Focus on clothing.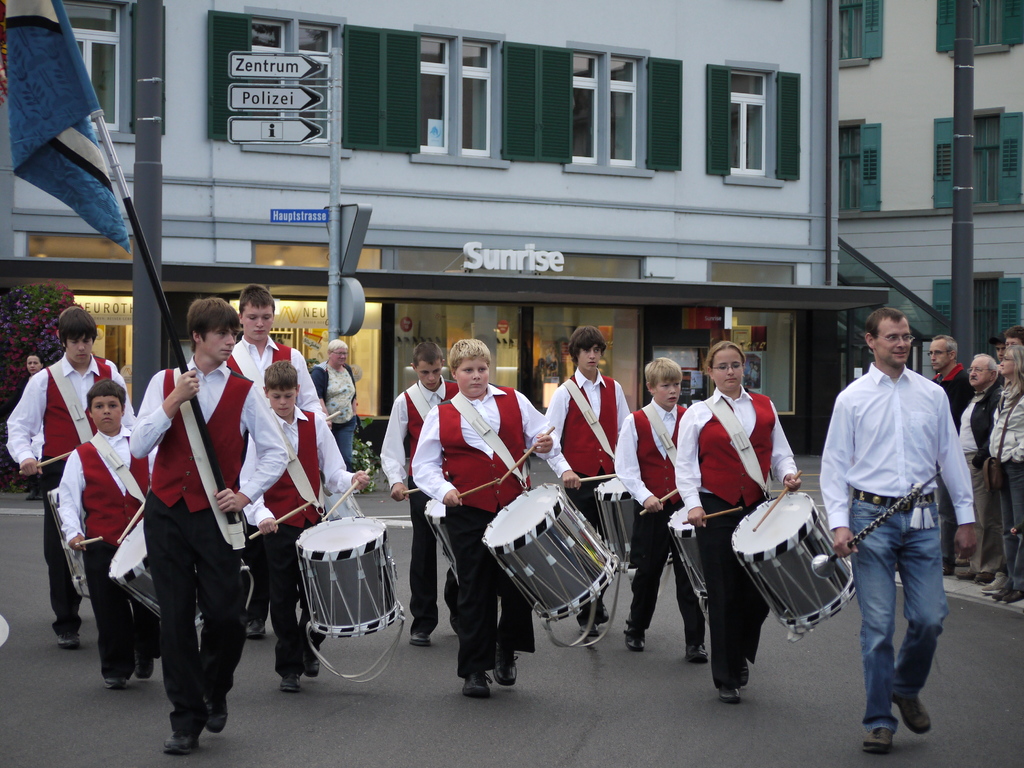
Focused at <region>127, 351, 291, 735</region>.
